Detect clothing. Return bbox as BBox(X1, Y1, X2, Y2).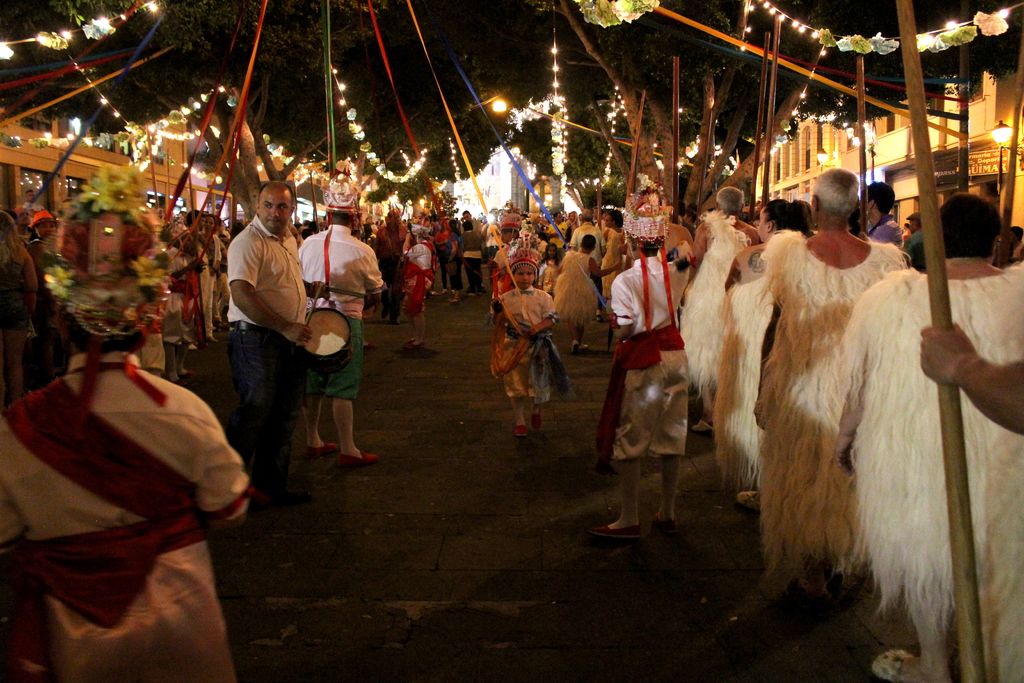
BBox(1, 352, 260, 682).
